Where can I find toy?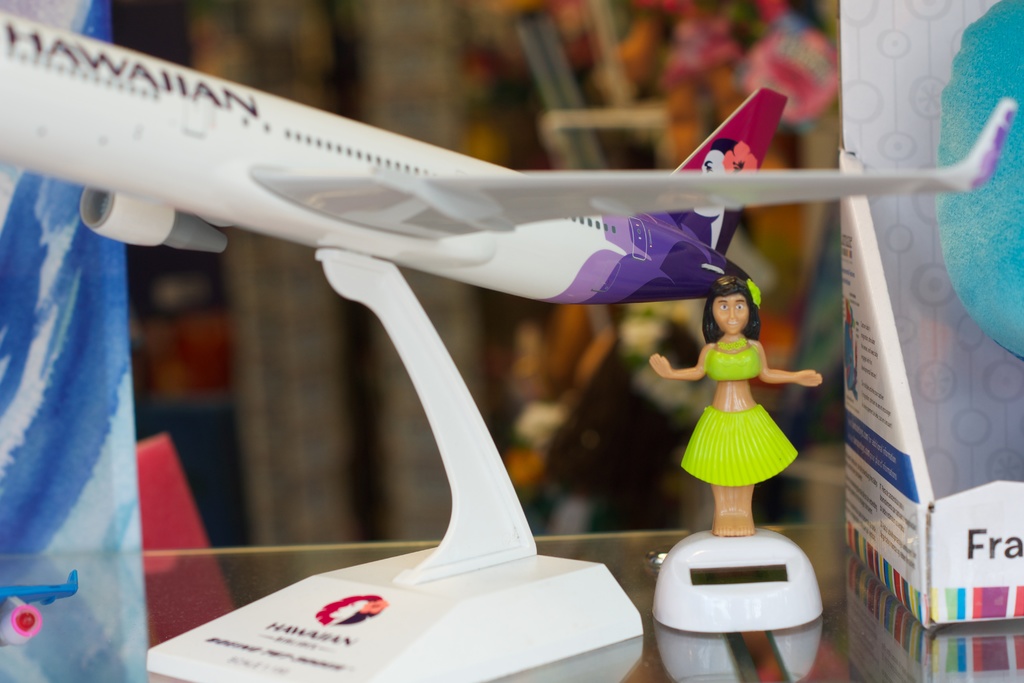
You can find it at left=664, top=231, right=819, bottom=620.
